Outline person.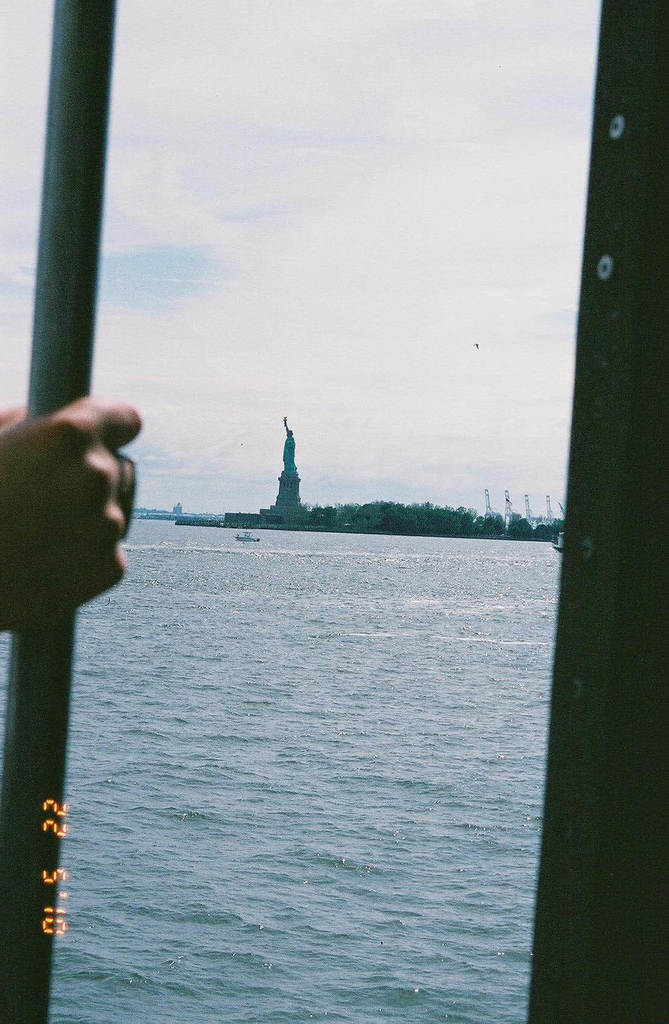
Outline: rect(0, 391, 144, 643).
